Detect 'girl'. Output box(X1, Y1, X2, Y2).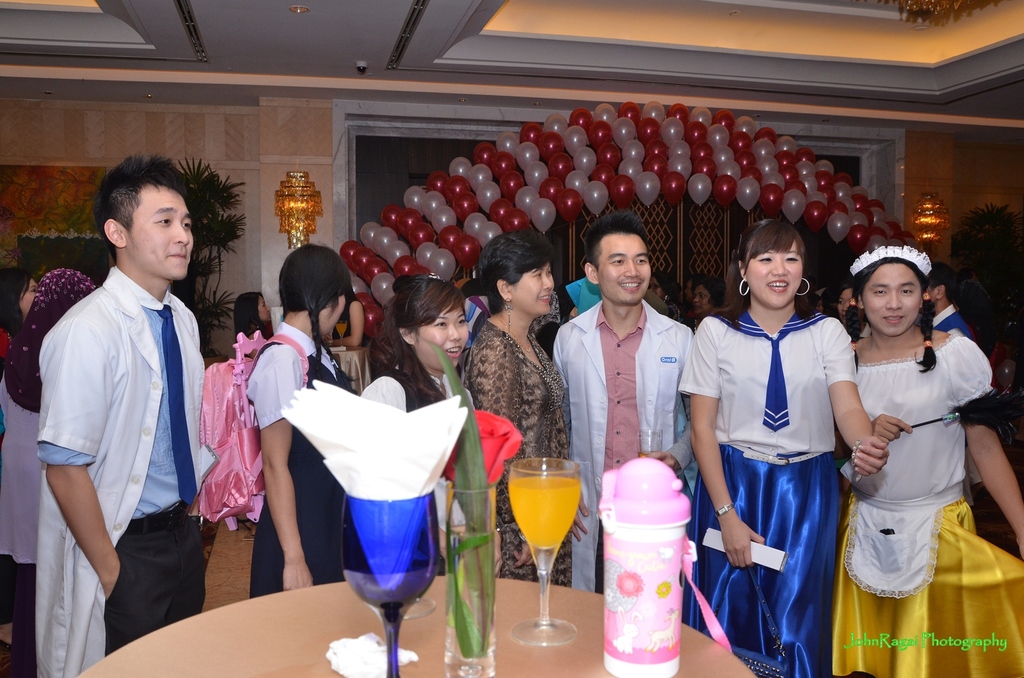
box(363, 270, 474, 579).
